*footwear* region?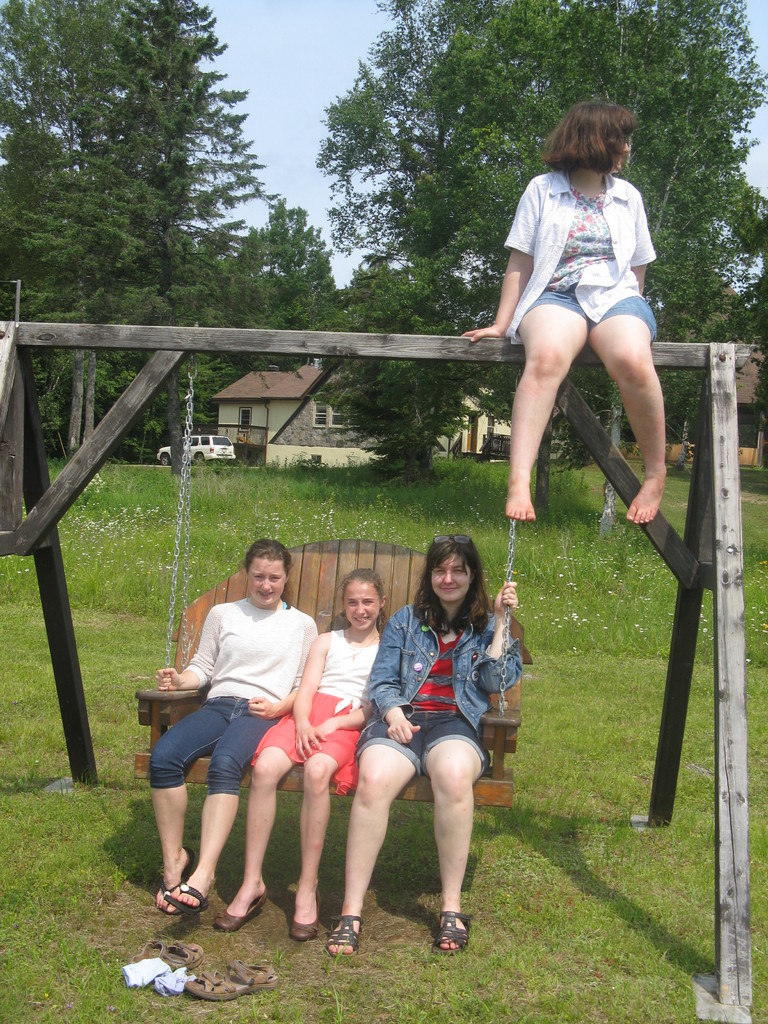
pyautogui.locateOnScreen(149, 877, 233, 914)
